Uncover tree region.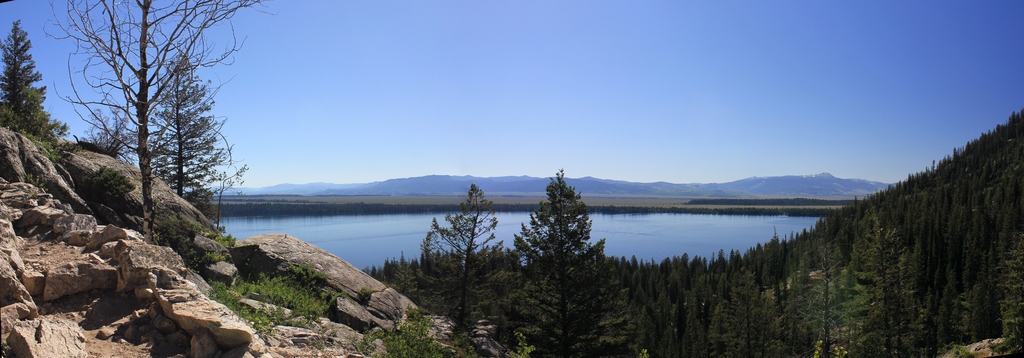
Uncovered: x1=55 y1=0 x2=250 y2=252.
